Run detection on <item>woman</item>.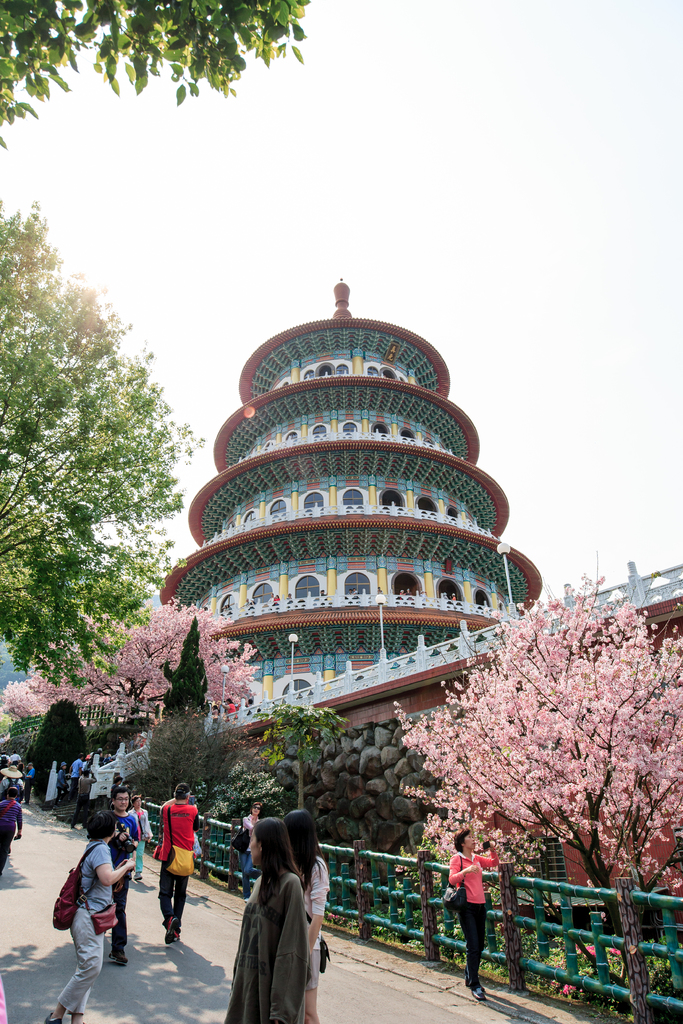
Result: rect(279, 810, 327, 1023).
